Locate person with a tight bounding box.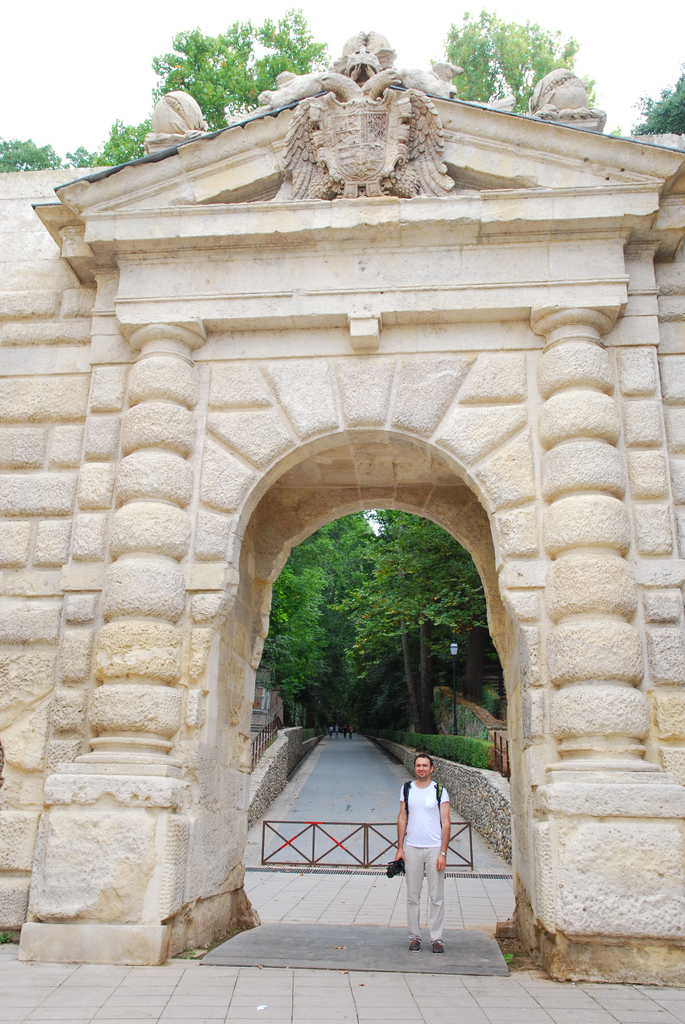
bbox(387, 753, 455, 948).
